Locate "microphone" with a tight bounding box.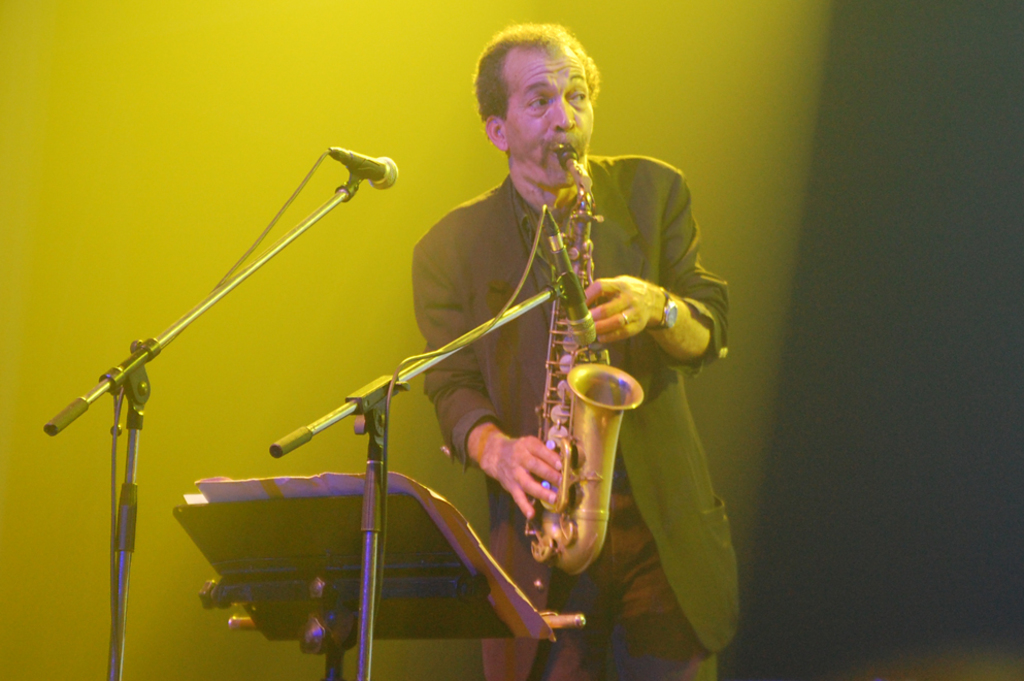
[349,148,400,189].
